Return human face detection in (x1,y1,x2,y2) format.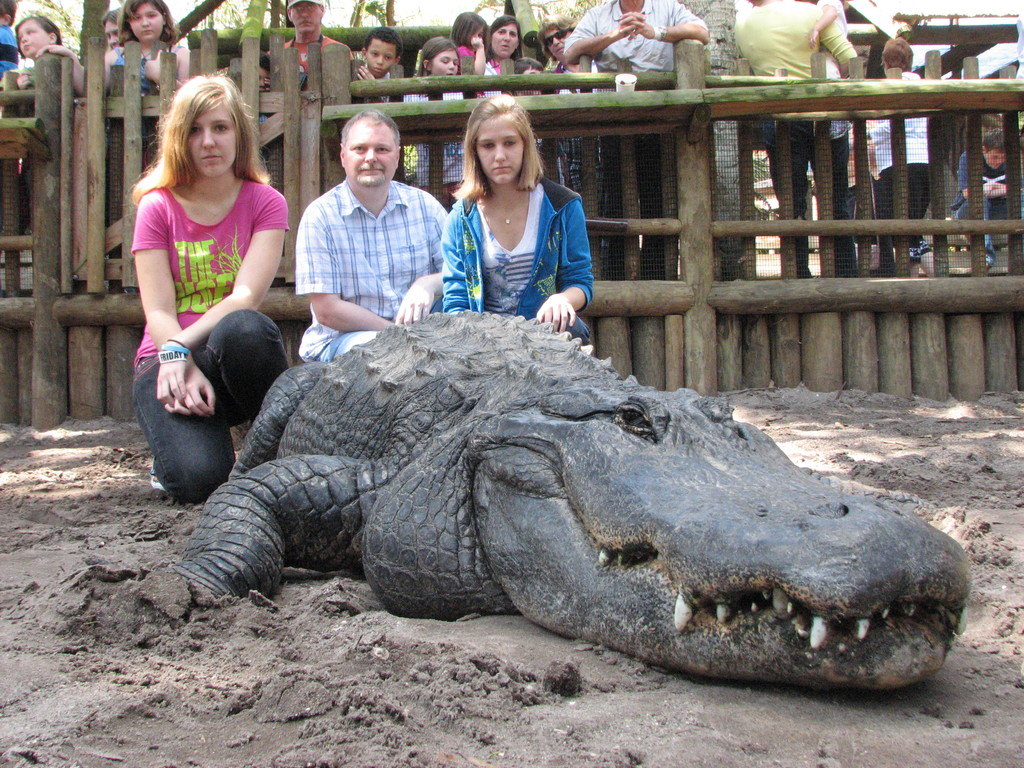
(187,101,238,179).
